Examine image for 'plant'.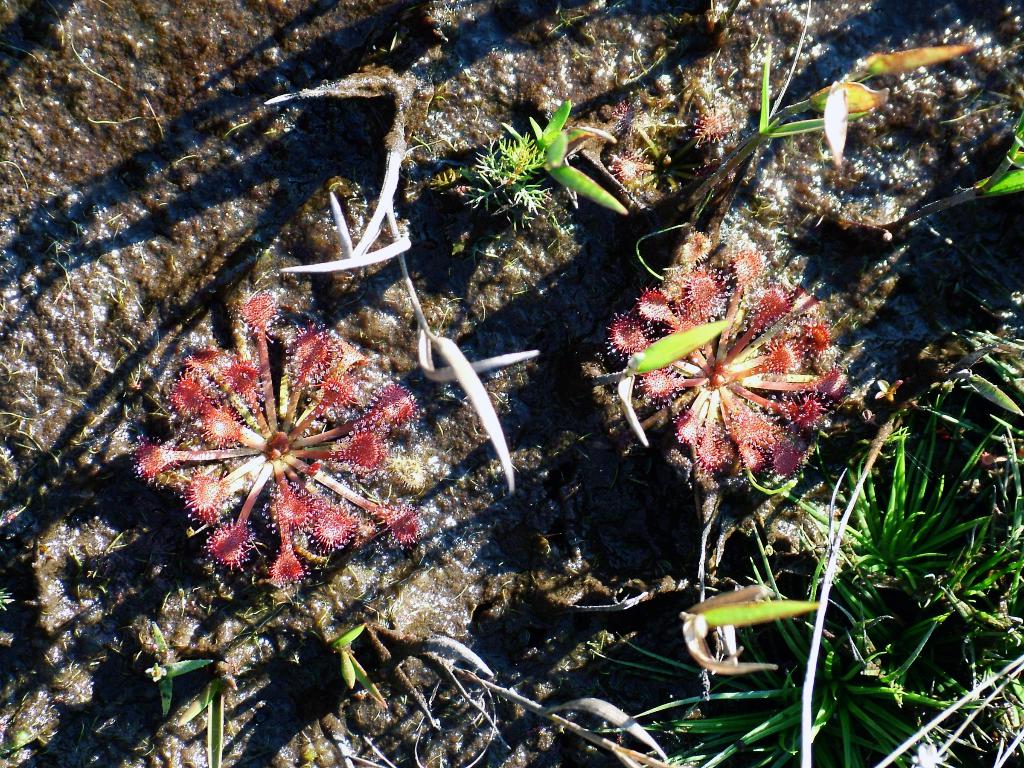
Examination result: (0,584,20,616).
